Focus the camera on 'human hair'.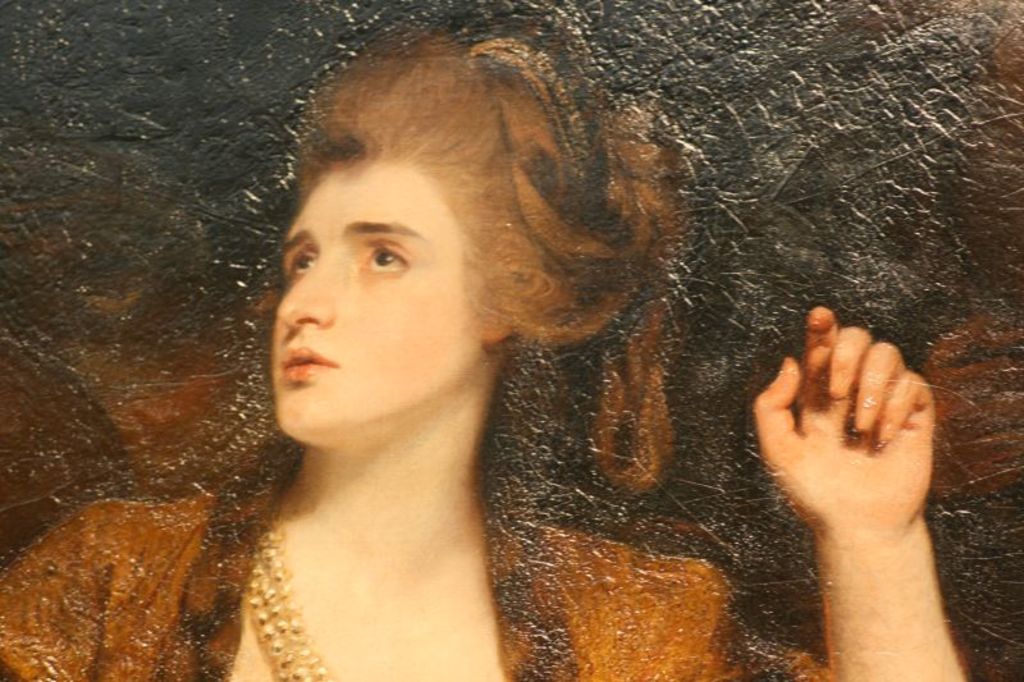
Focus region: left=261, top=24, right=655, bottom=381.
